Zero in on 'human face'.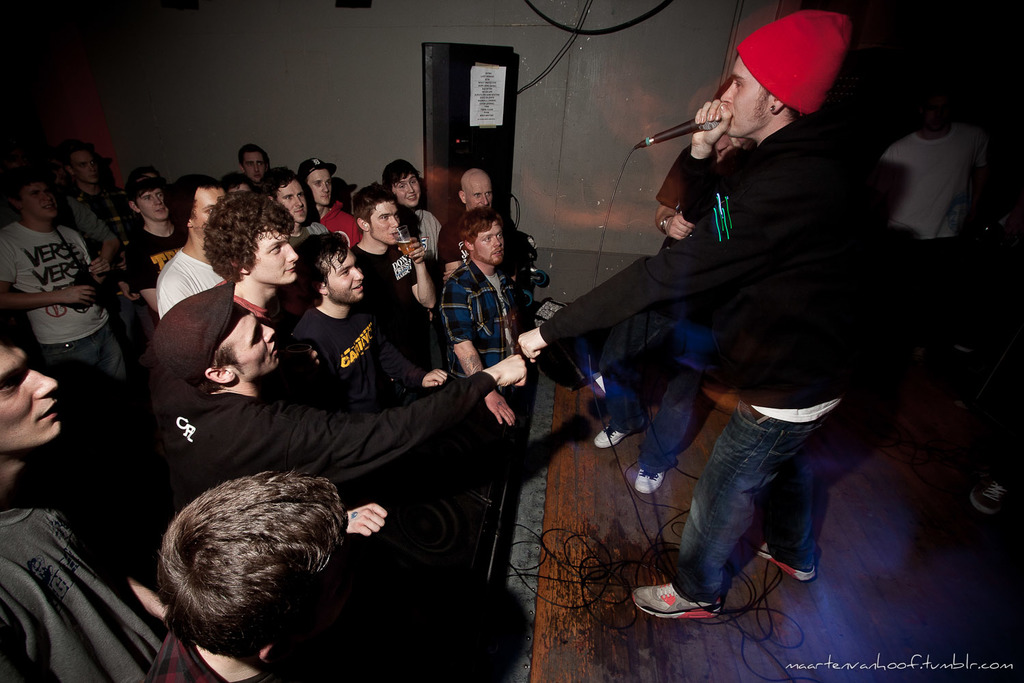
Zeroed in: rect(24, 175, 58, 225).
